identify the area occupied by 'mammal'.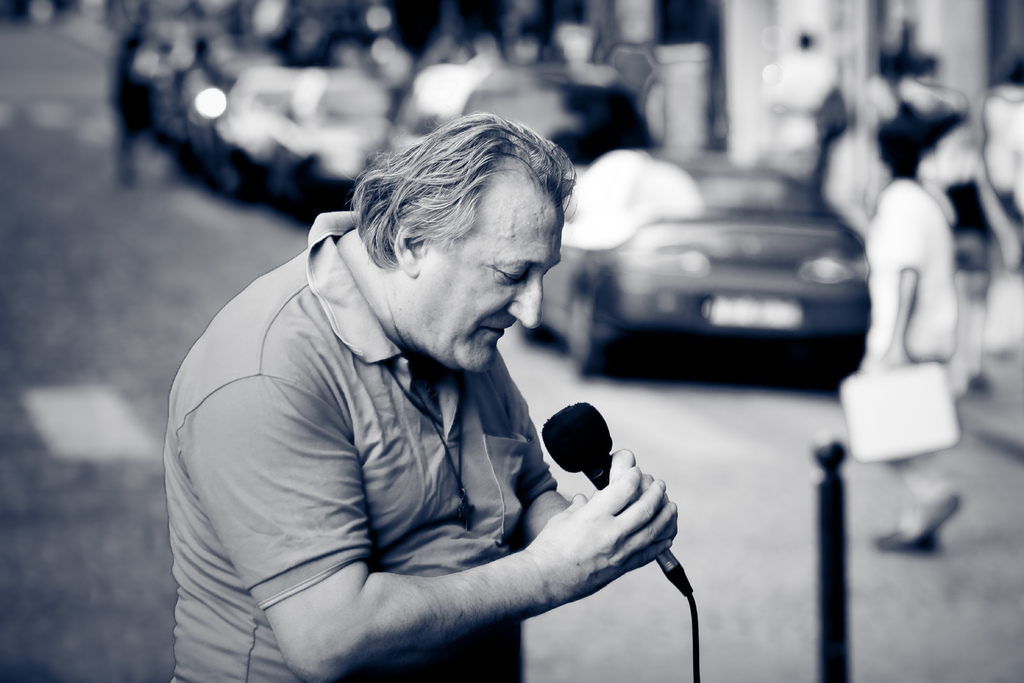
Area: region(100, 135, 708, 677).
